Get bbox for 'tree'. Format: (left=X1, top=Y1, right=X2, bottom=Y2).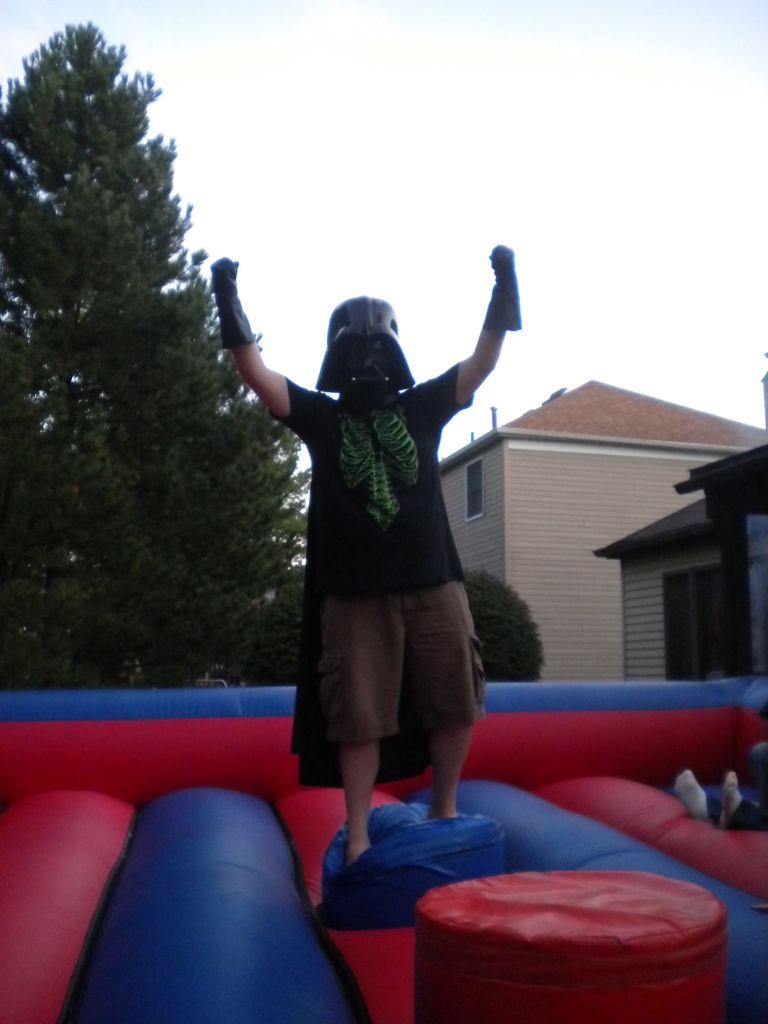
(left=235, top=576, right=314, bottom=686).
